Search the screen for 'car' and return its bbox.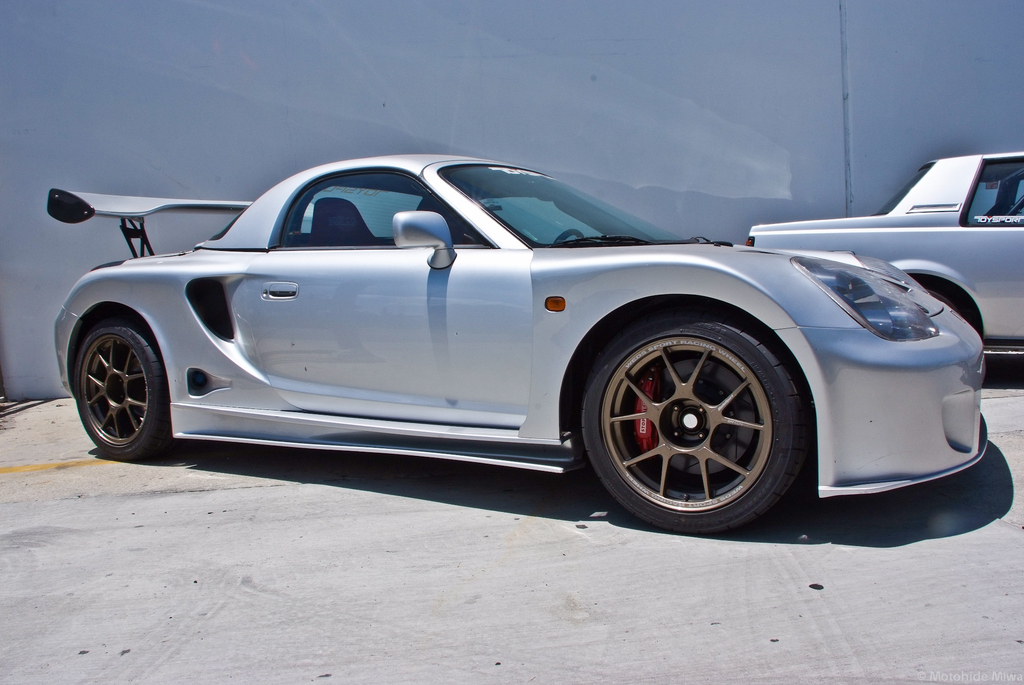
Found: {"x1": 44, "y1": 150, "x2": 988, "y2": 533}.
